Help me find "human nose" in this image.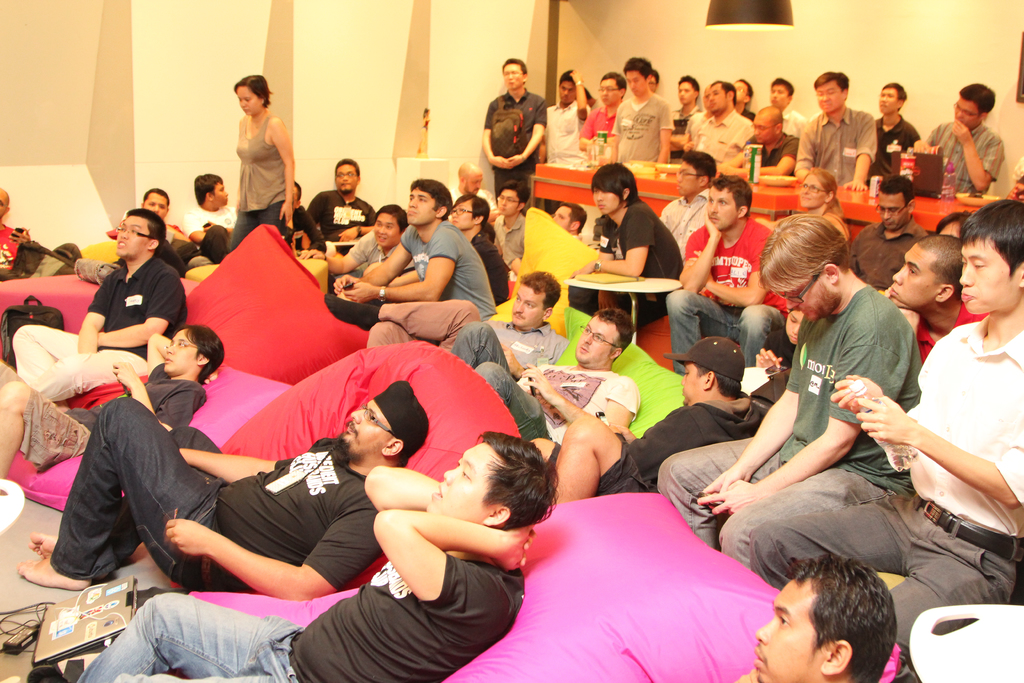
Found it: select_region(350, 409, 366, 425).
